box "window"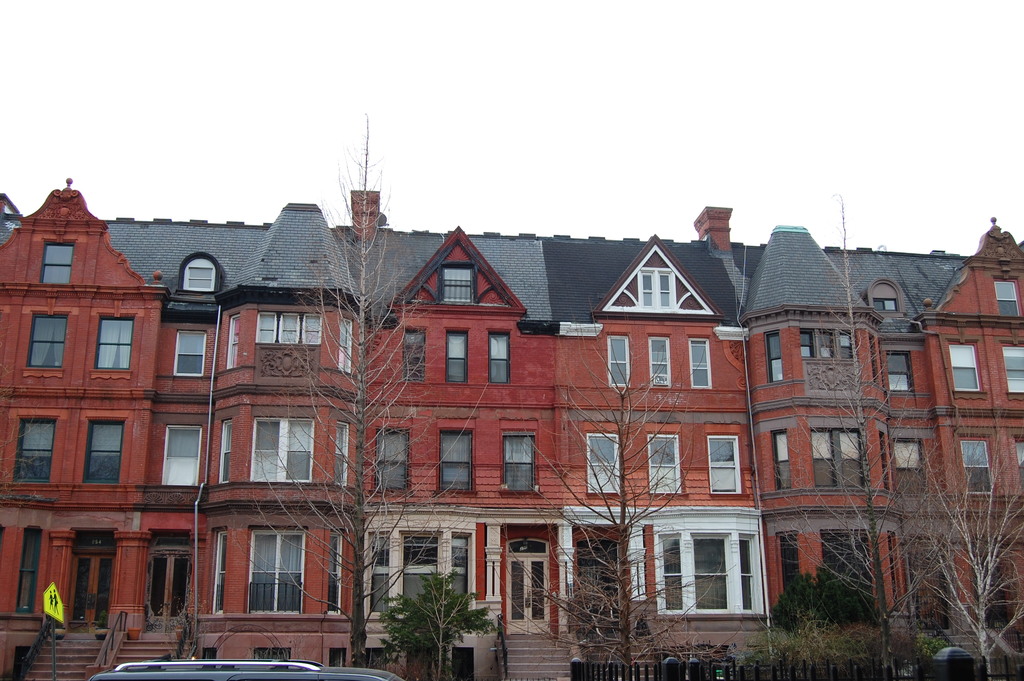
[left=17, top=529, right=40, bottom=614]
